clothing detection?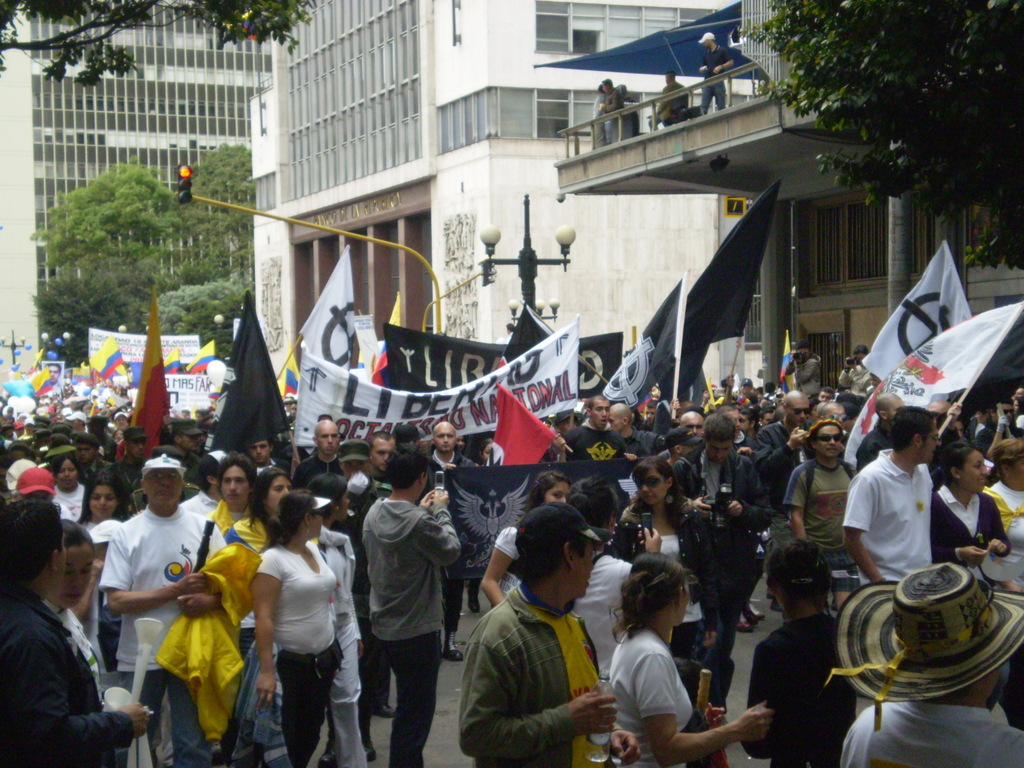
[left=931, top=481, right=1005, bottom=578]
